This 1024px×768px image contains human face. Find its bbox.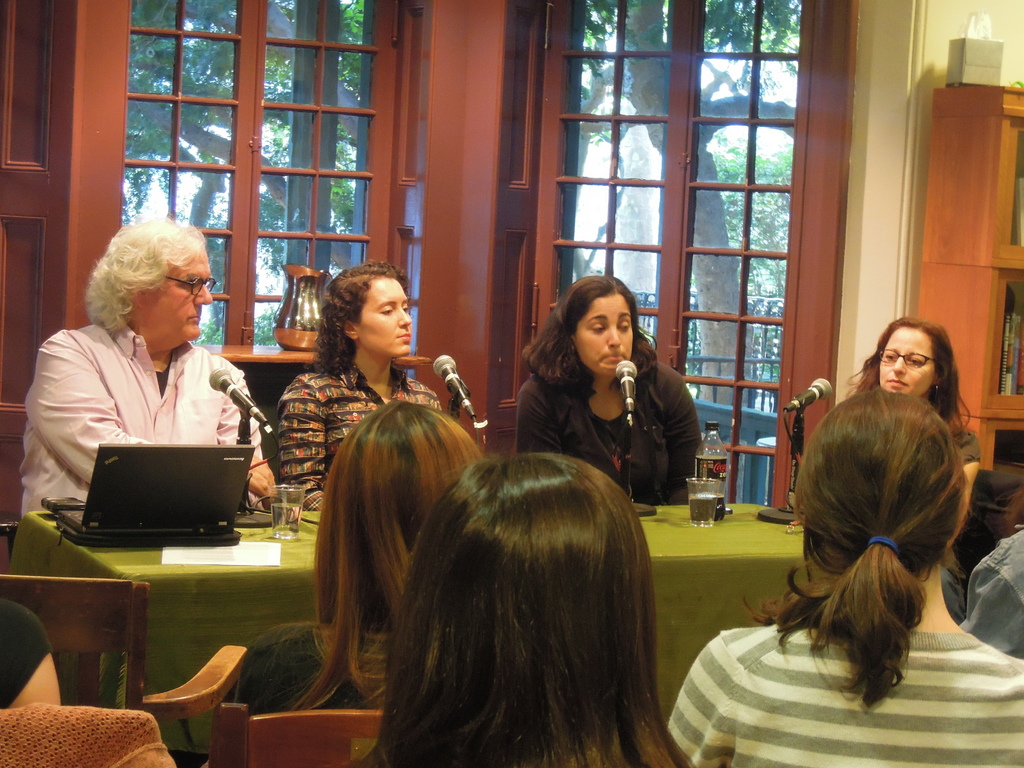
[x1=145, y1=246, x2=215, y2=342].
